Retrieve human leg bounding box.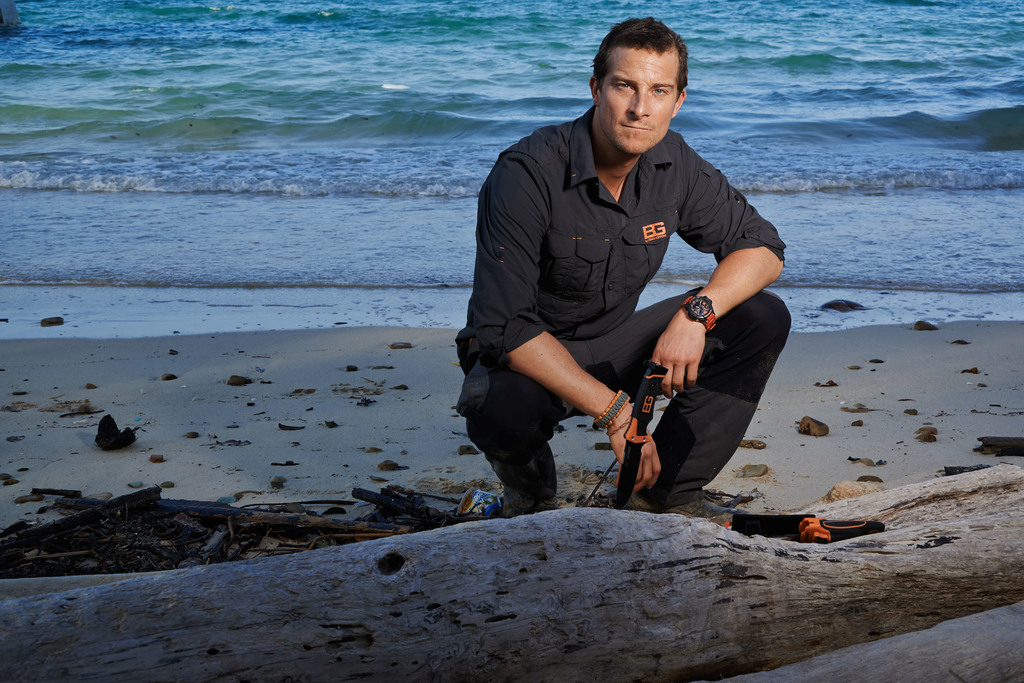
Bounding box: [458,346,573,514].
